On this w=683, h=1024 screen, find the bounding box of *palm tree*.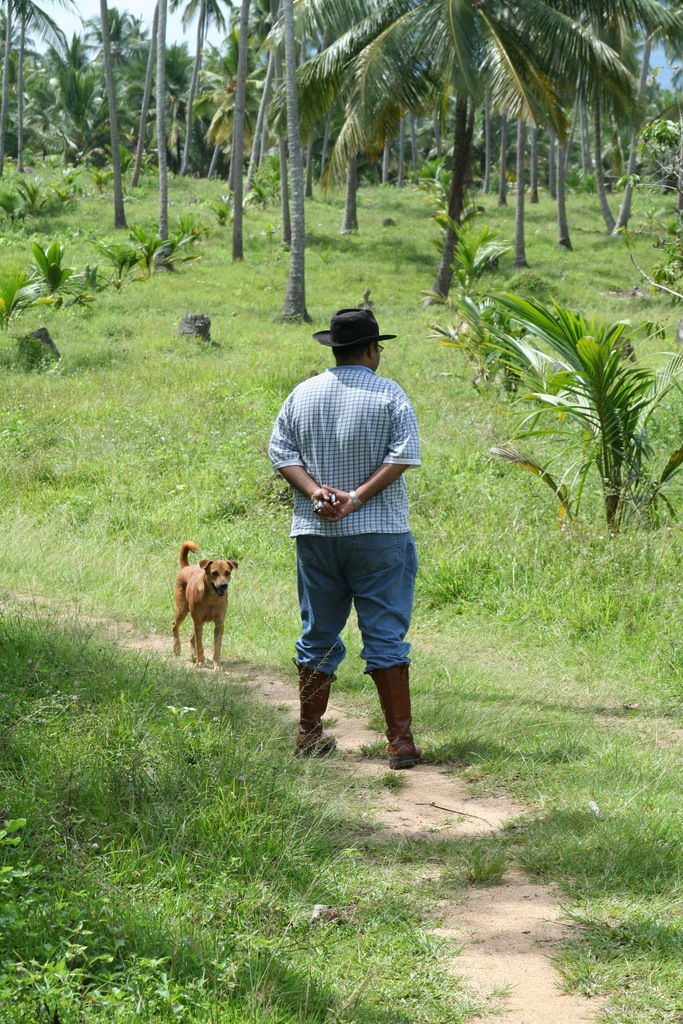
Bounding box: bbox=[0, 0, 105, 192].
